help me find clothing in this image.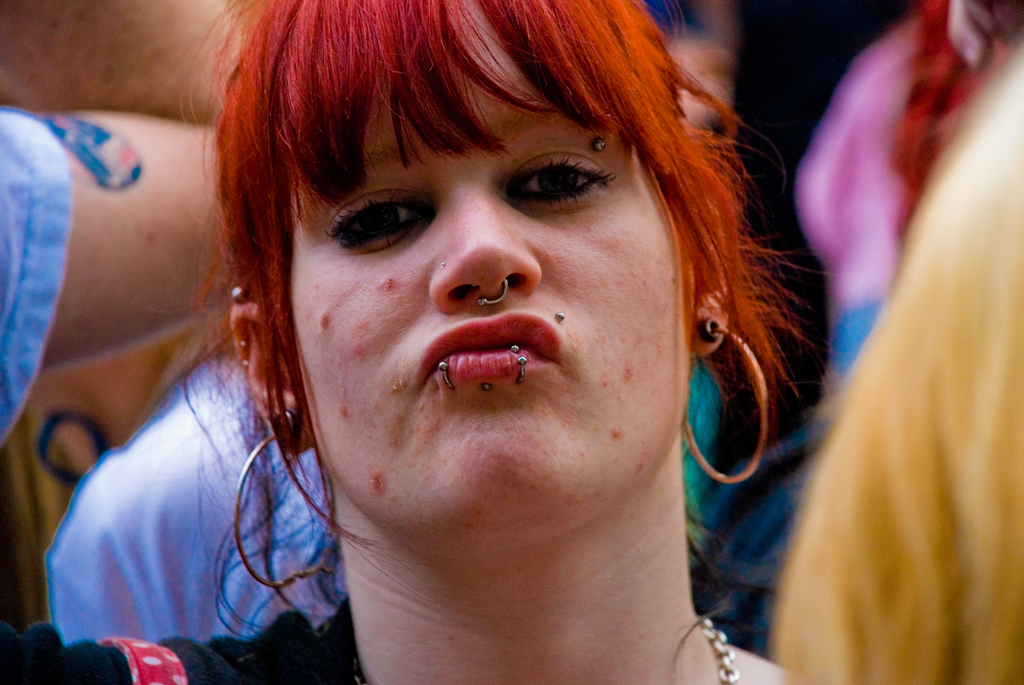
Found it: 781:33:1023:684.
